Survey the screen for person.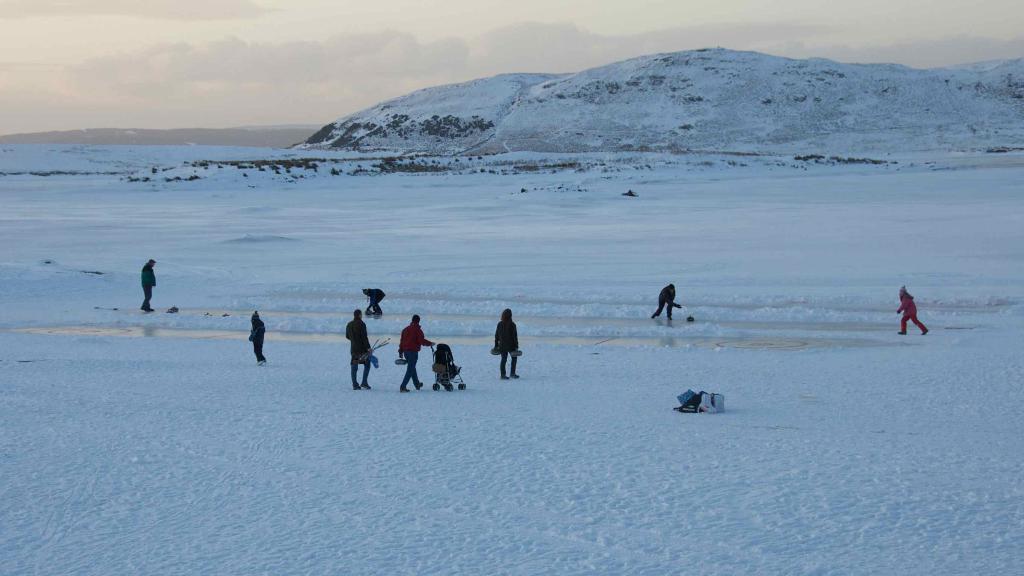
Survey found: region(361, 285, 386, 317).
